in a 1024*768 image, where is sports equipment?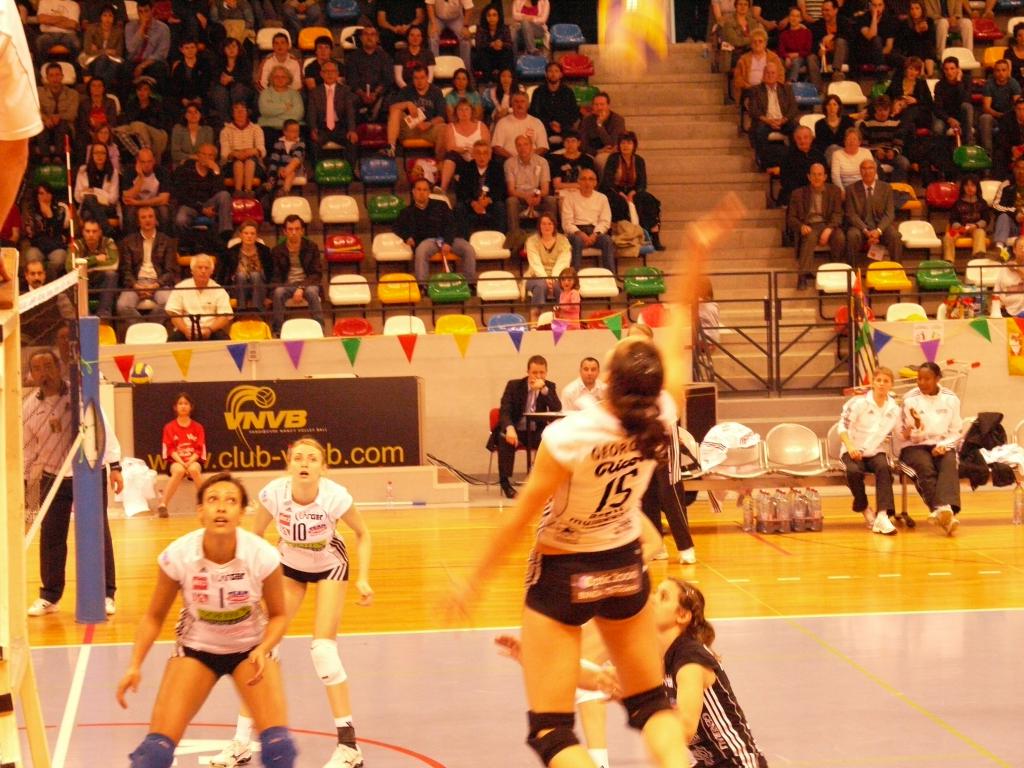
bbox(525, 710, 578, 767).
